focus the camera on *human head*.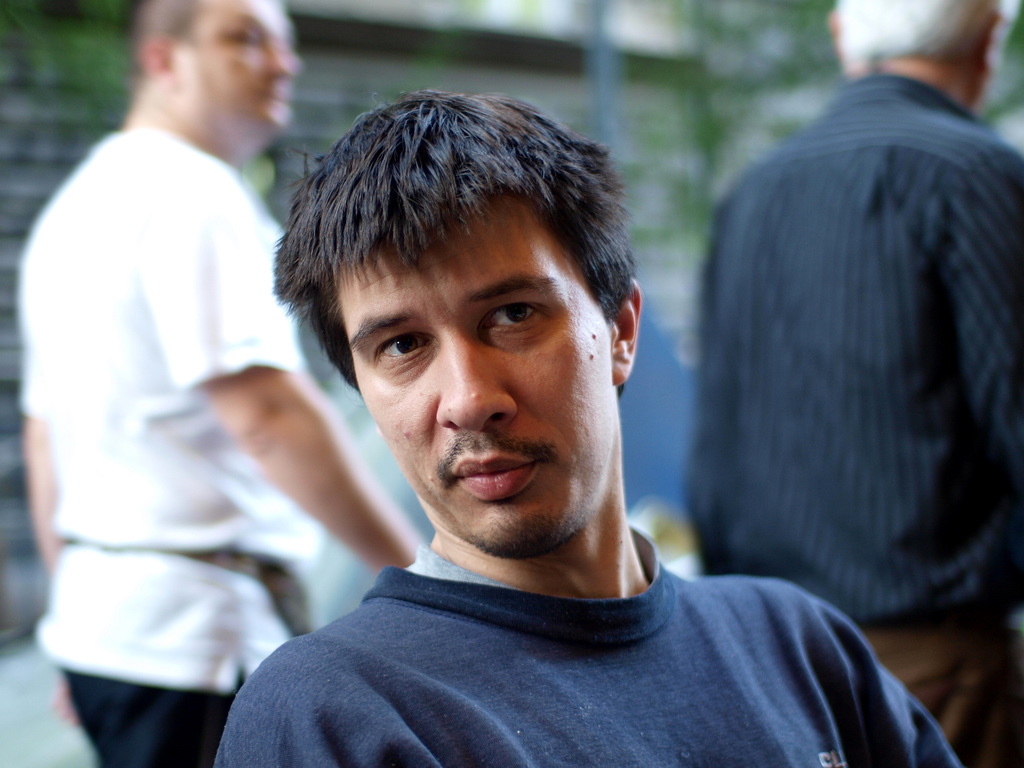
Focus region: [x1=106, y1=6, x2=301, y2=151].
